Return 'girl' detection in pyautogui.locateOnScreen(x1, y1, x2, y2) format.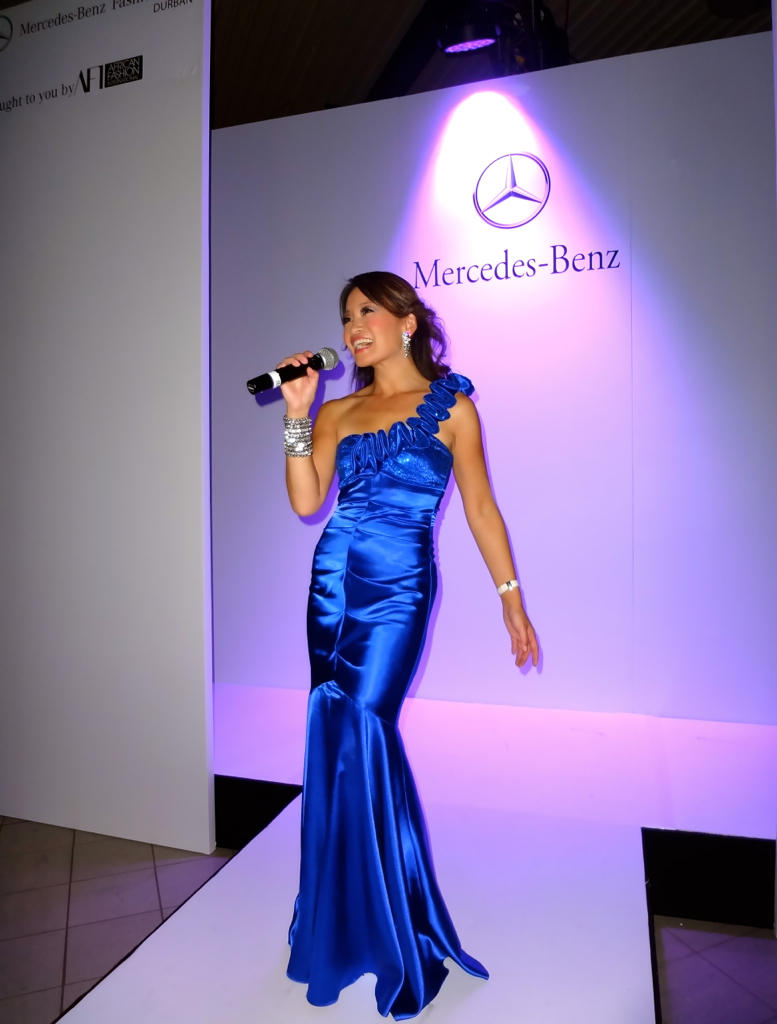
pyautogui.locateOnScreen(275, 274, 543, 1017).
